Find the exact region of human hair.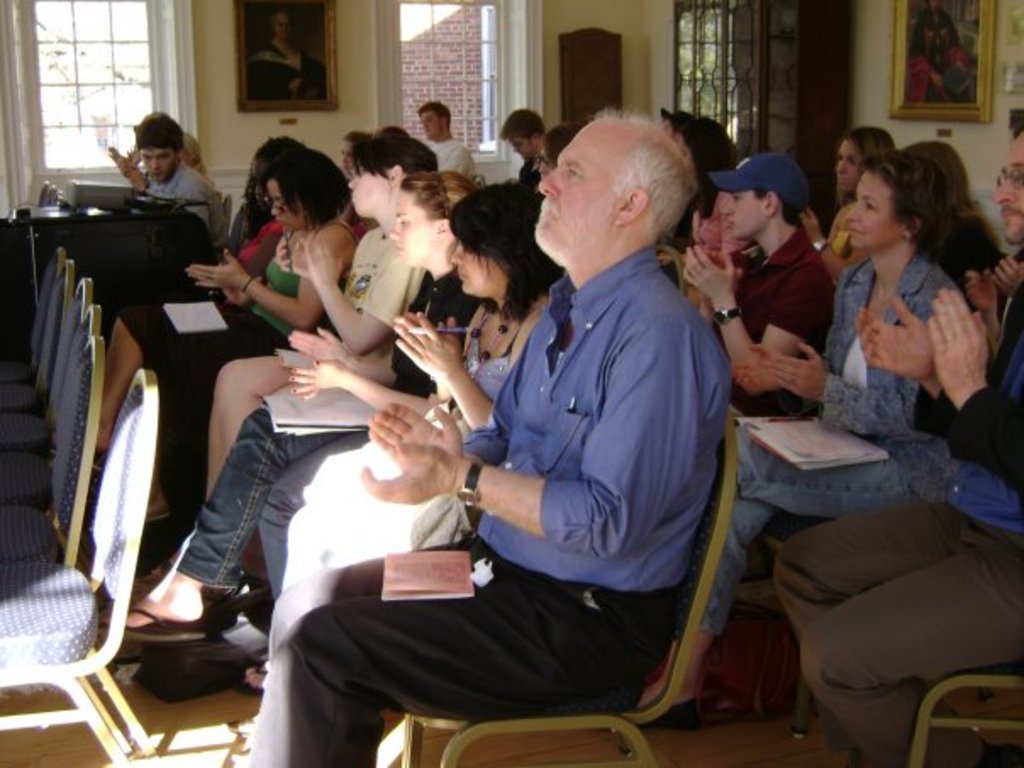
Exact region: (left=909, top=137, right=1002, bottom=248).
